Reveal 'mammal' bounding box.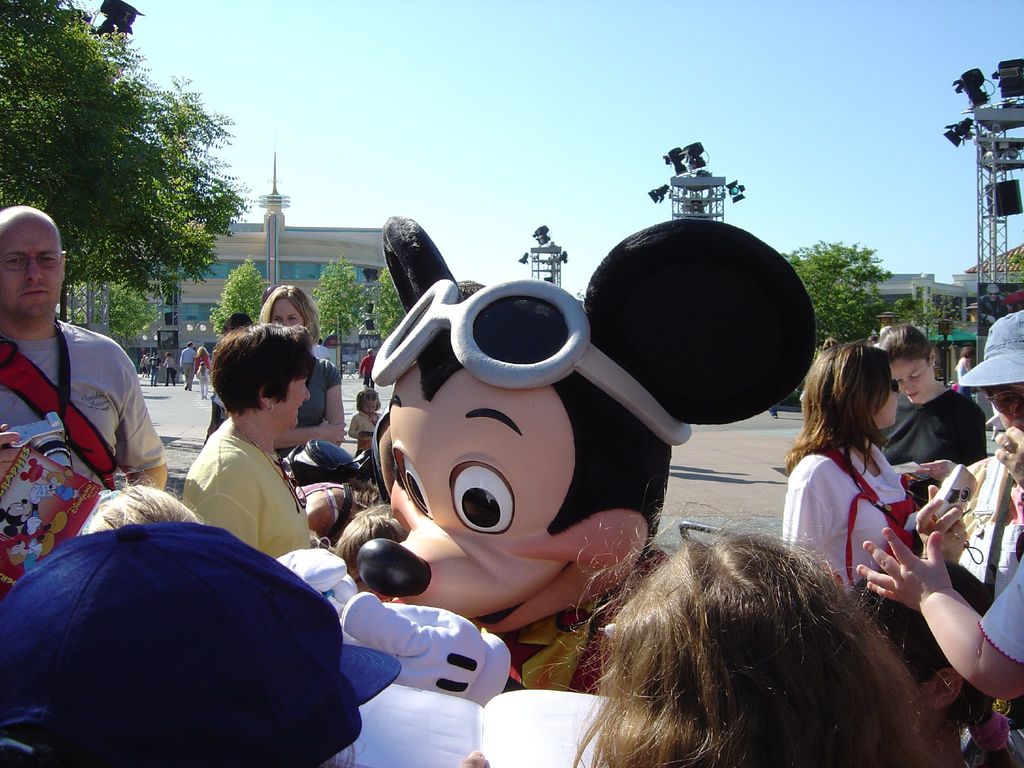
Revealed: x1=0, y1=522, x2=491, y2=767.
